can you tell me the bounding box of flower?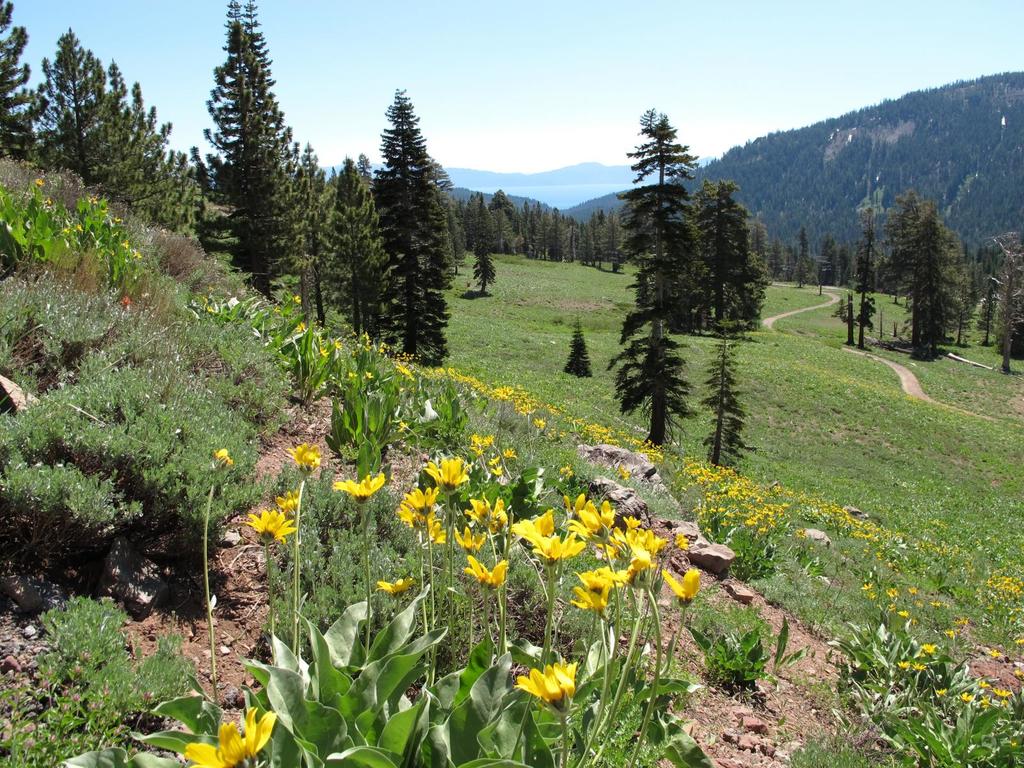
select_region(214, 444, 232, 468).
